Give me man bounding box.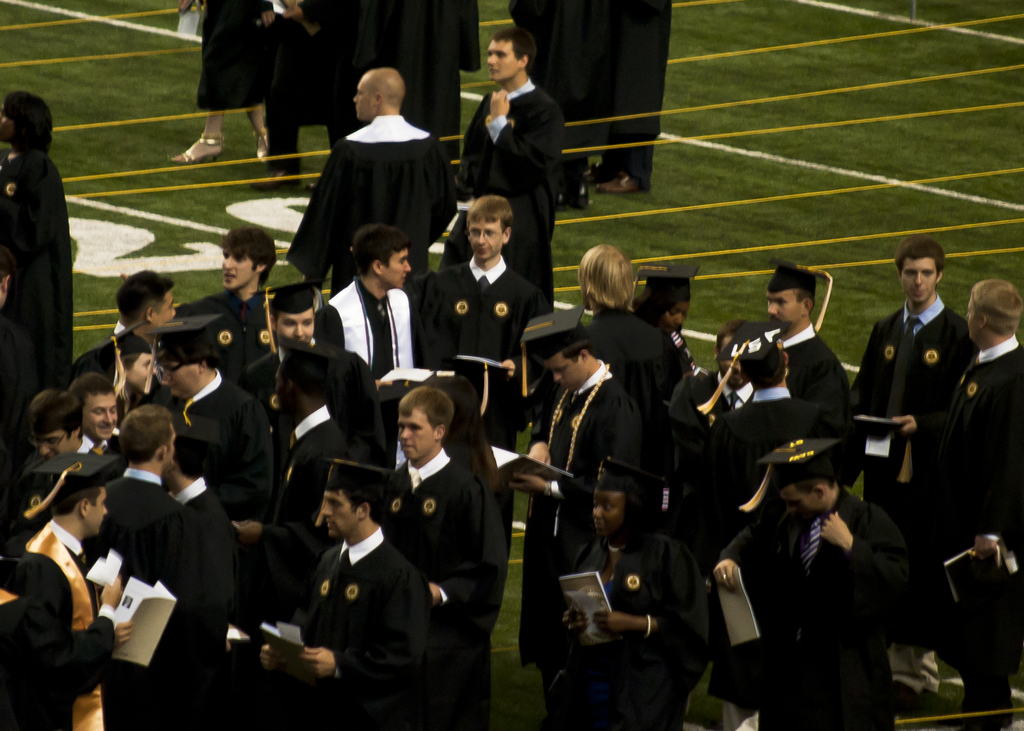
517 313 653 724.
